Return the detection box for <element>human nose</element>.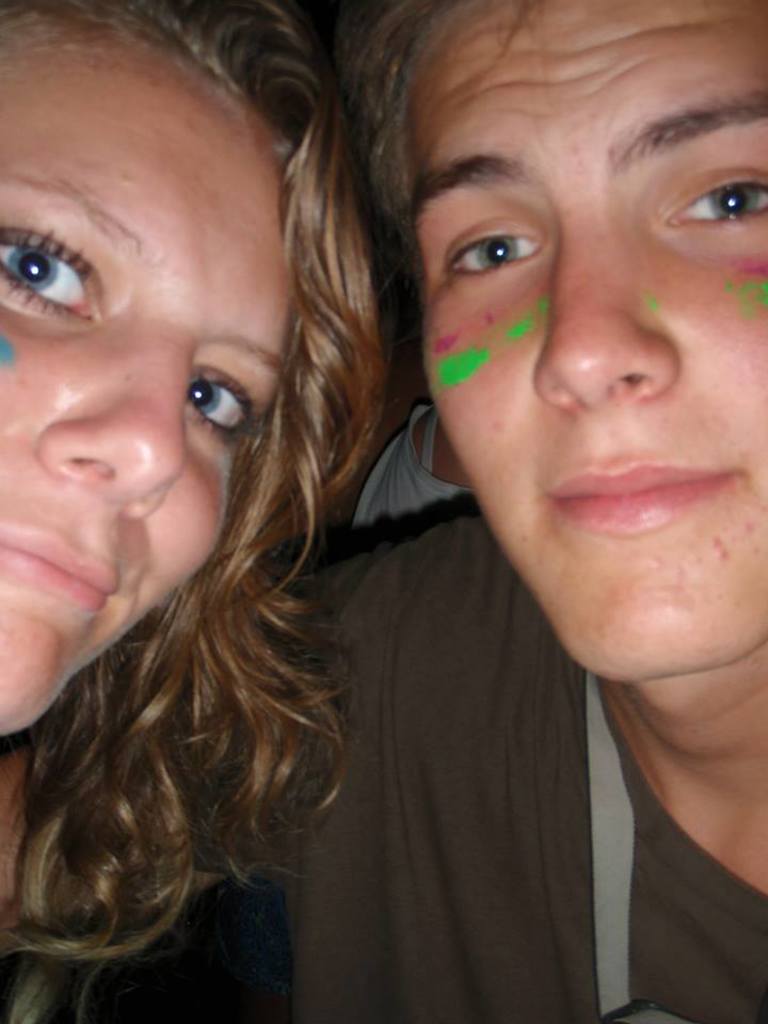
select_region(36, 337, 190, 521).
